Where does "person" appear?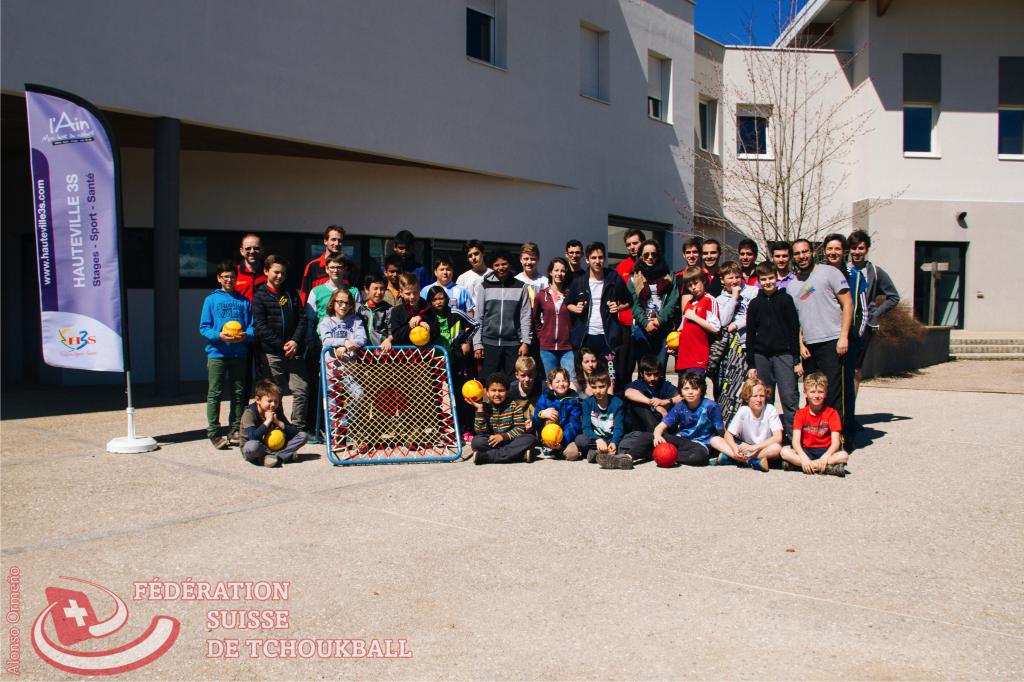
Appears at box=[419, 253, 477, 318].
